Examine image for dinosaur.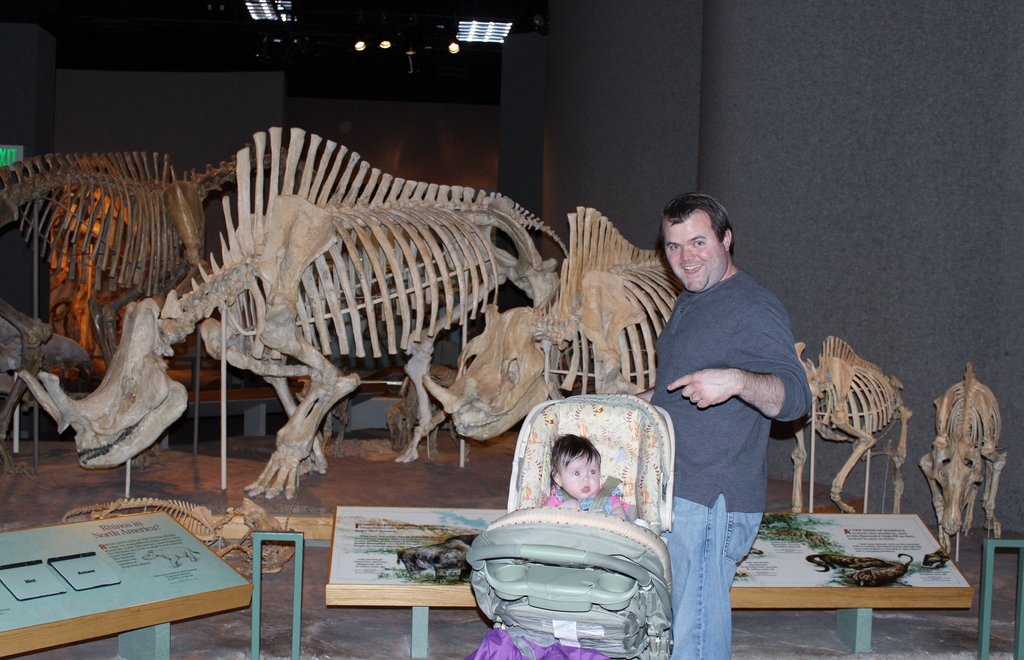
Examination result: 797/339/915/517.
